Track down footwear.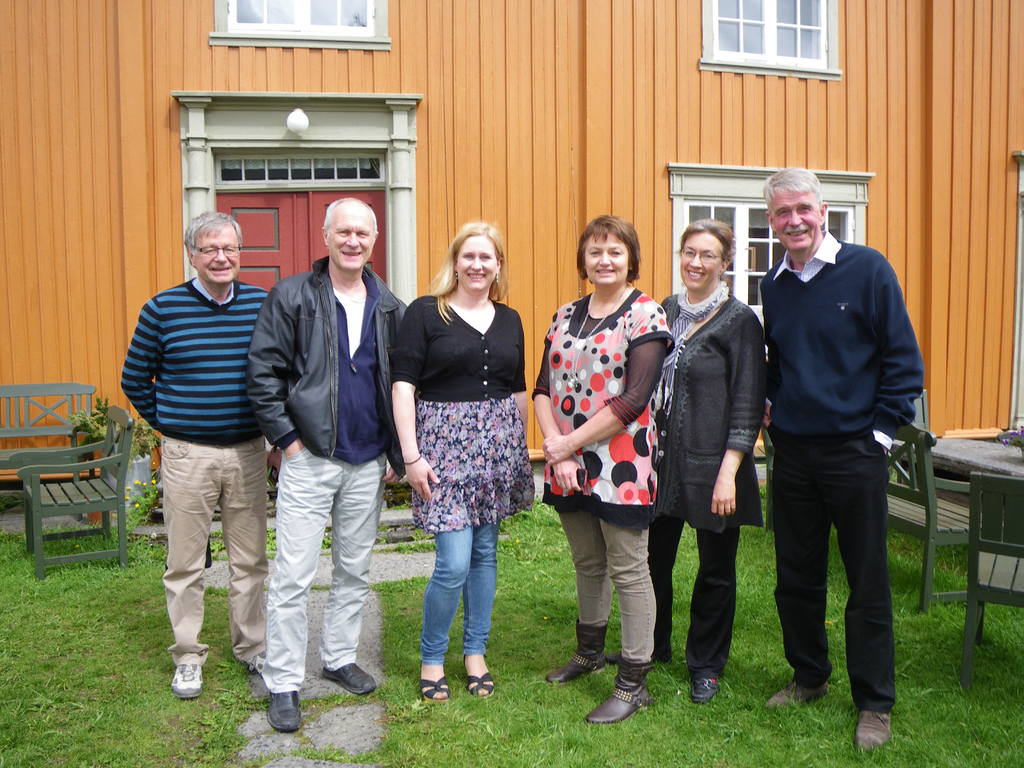
Tracked to region(547, 618, 607, 684).
